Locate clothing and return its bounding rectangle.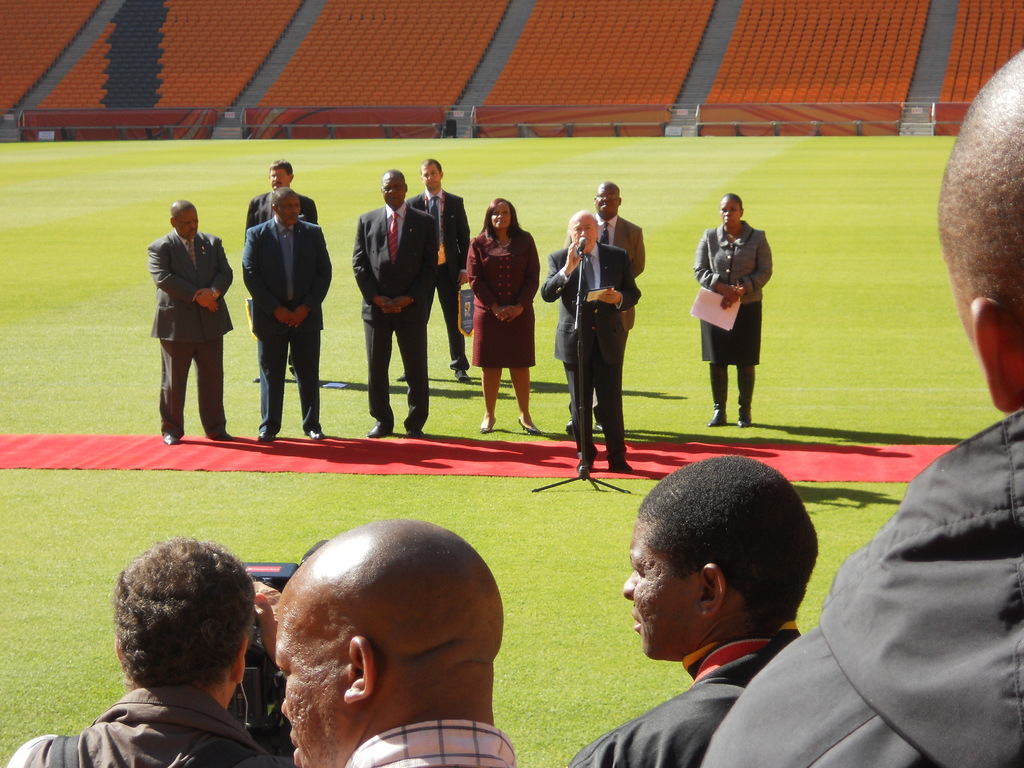
x1=151 y1=230 x2=234 y2=332.
